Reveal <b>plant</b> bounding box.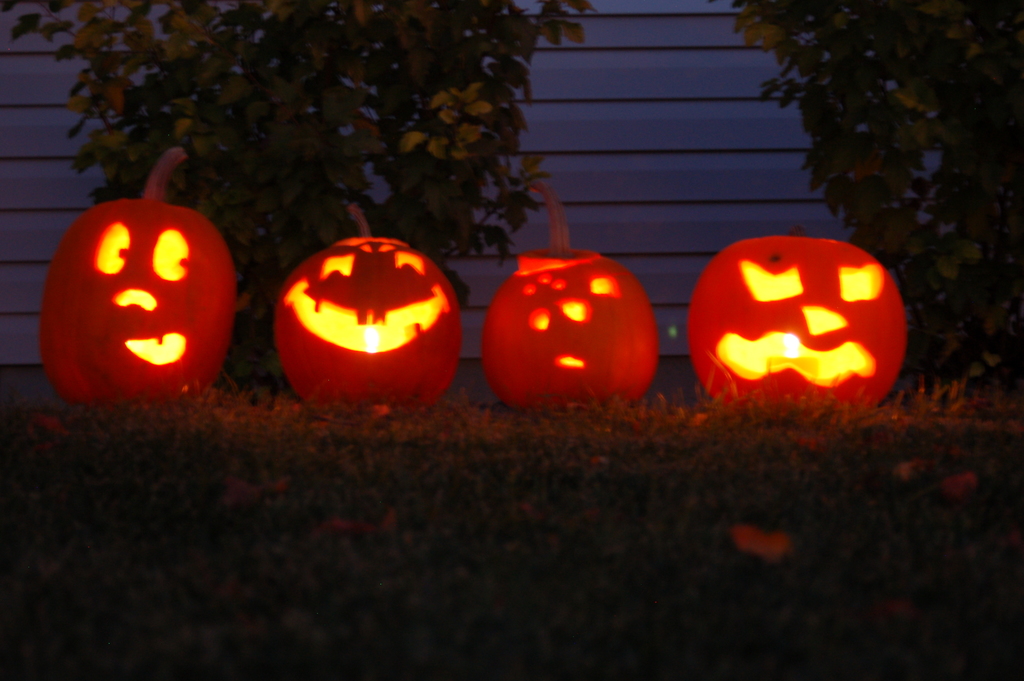
Revealed: bbox=[2, 0, 604, 406].
